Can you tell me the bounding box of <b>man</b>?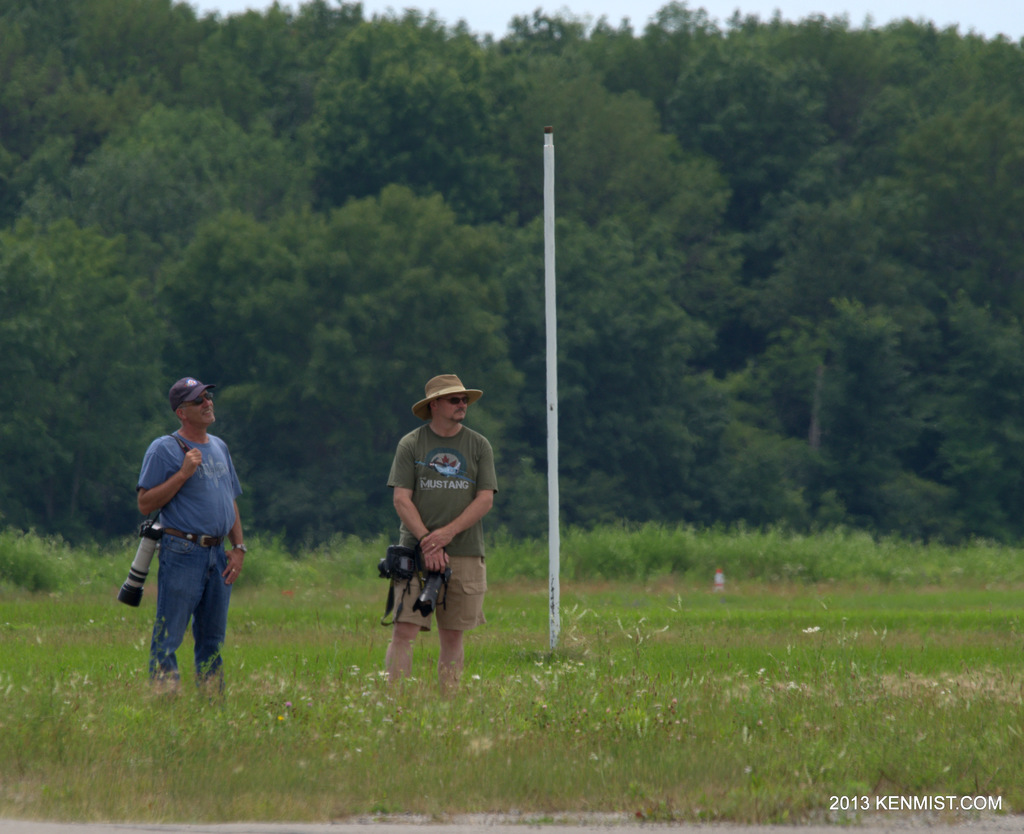
box(382, 374, 500, 709).
